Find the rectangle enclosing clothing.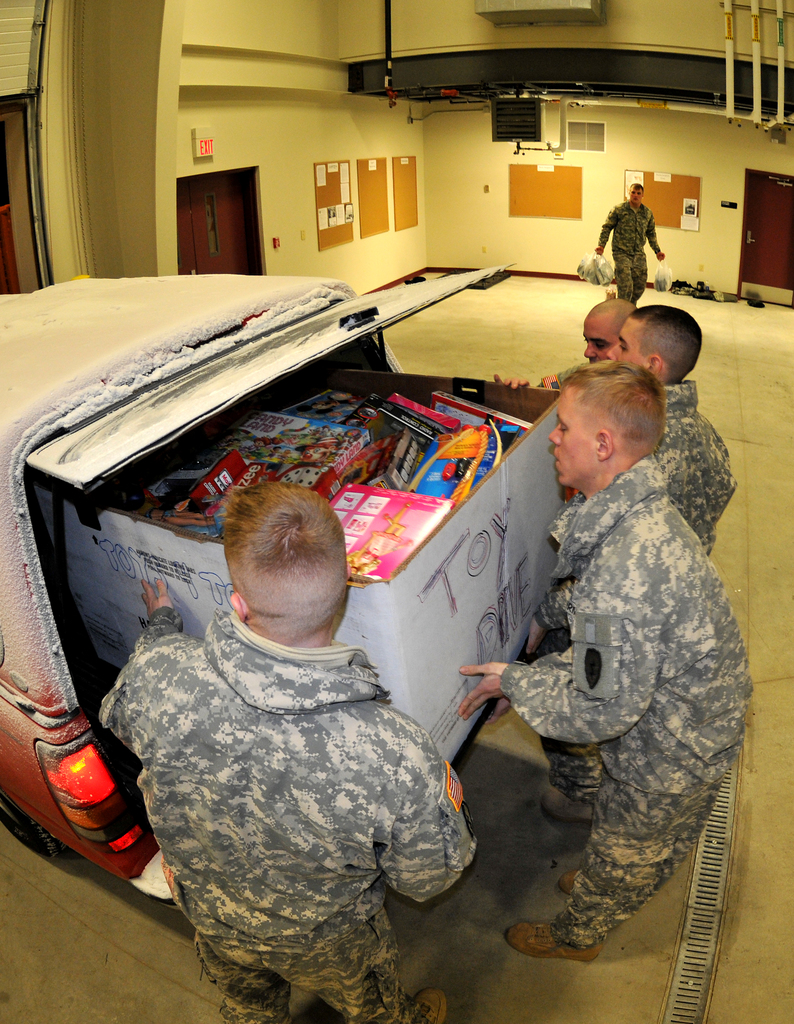
pyautogui.locateOnScreen(597, 200, 656, 297).
